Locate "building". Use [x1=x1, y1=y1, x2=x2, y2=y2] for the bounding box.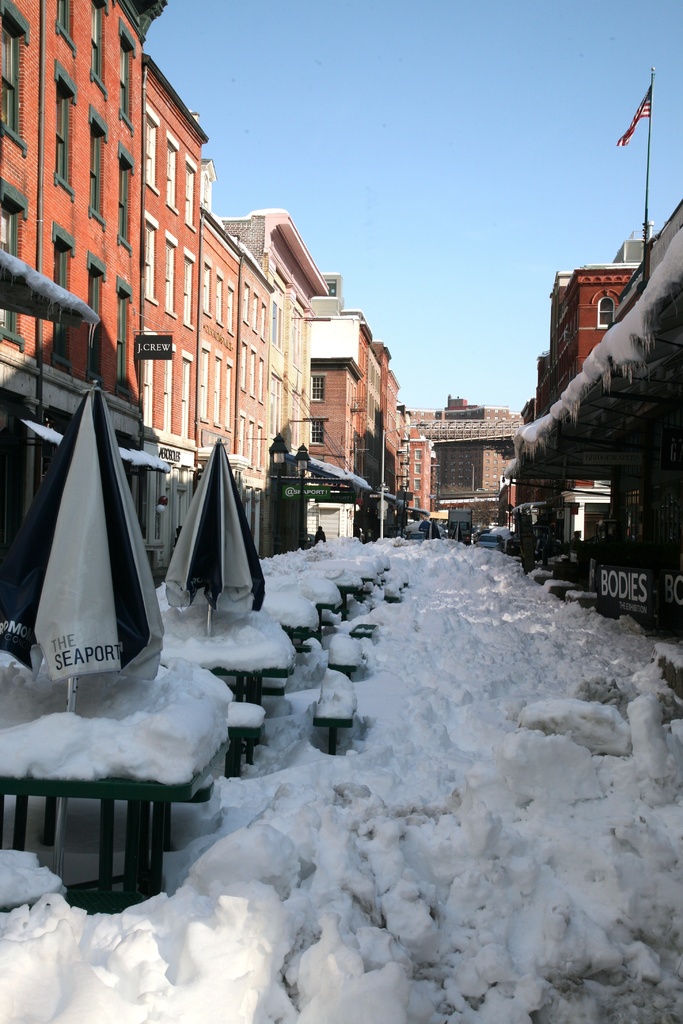
[x1=406, y1=405, x2=523, y2=489].
